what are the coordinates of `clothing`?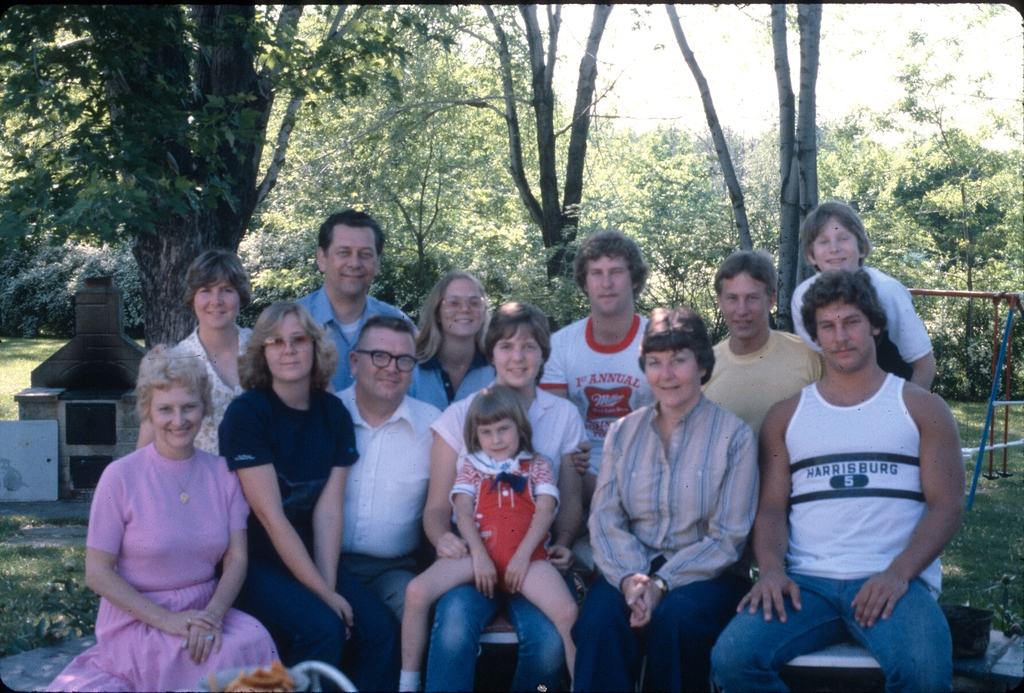
BBox(535, 312, 666, 421).
